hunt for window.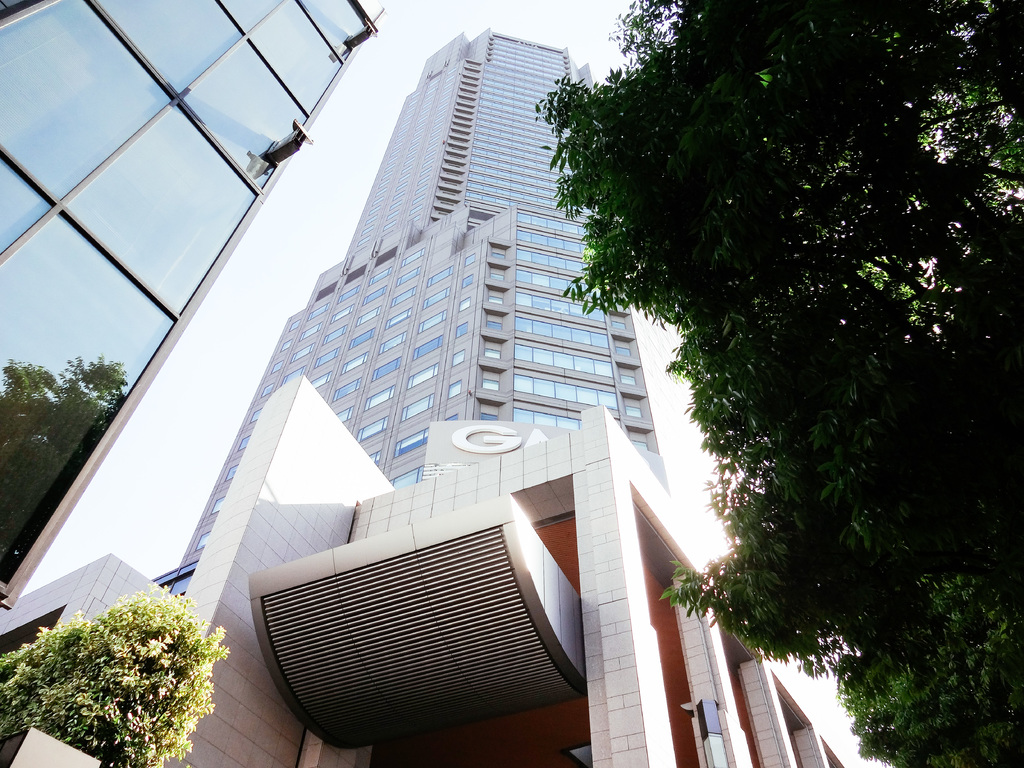
Hunted down at {"left": 463, "top": 251, "right": 477, "bottom": 264}.
